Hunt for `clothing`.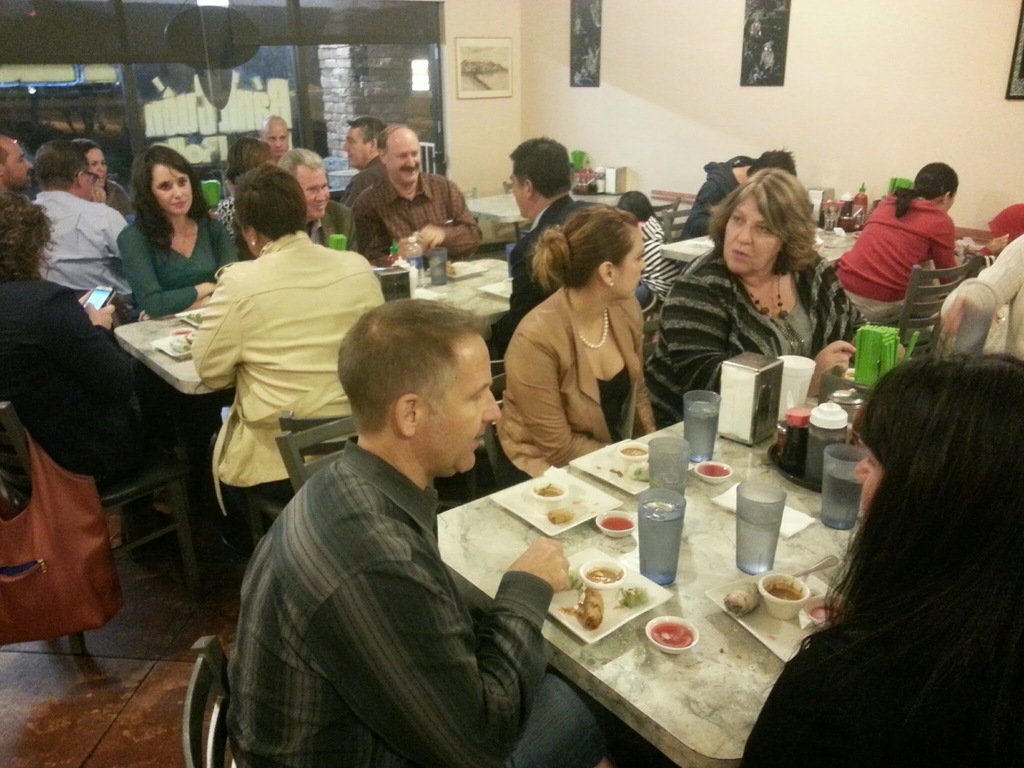
Hunted down at select_region(234, 471, 522, 767).
